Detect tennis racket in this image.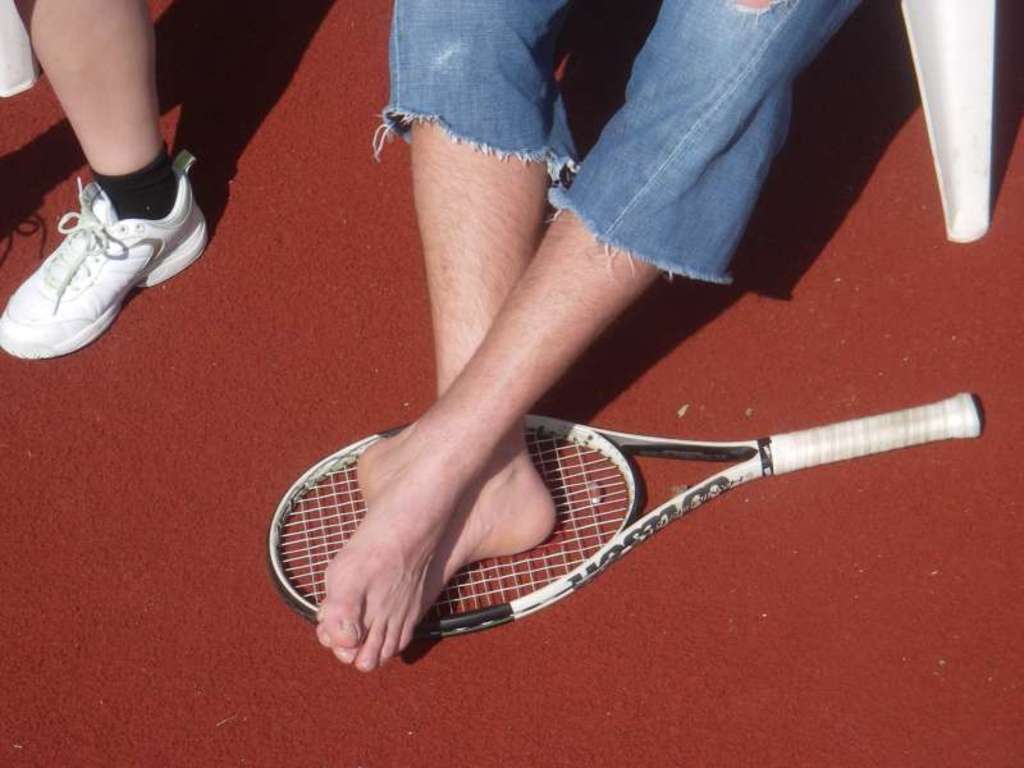
Detection: <bbox>265, 392, 984, 641</bbox>.
